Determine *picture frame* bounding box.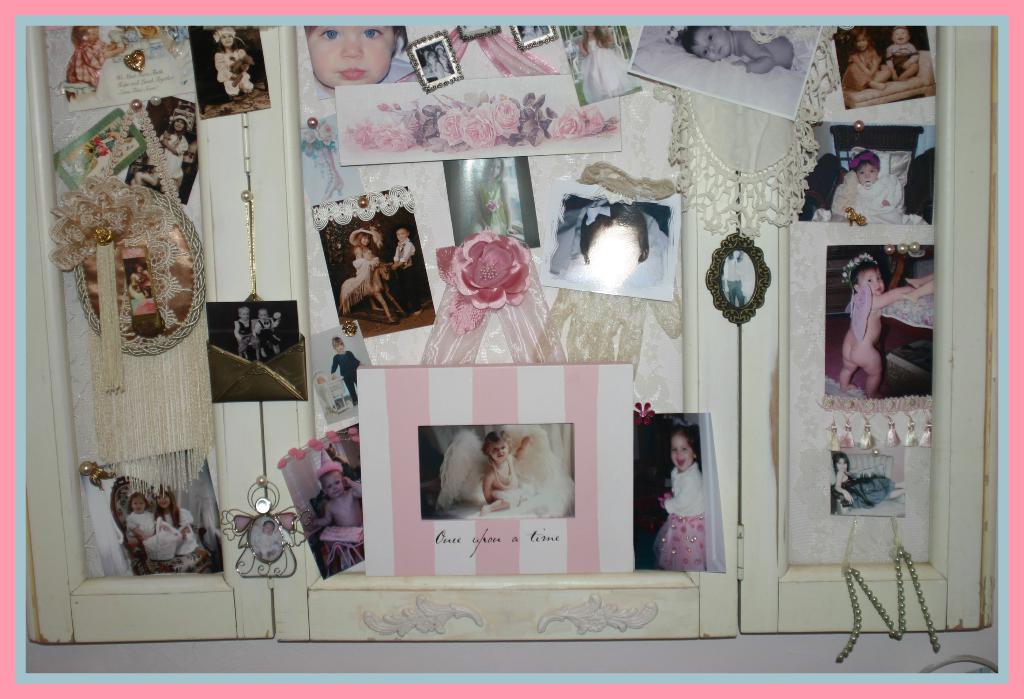
Determined: box(273, 419, 367, 580).
